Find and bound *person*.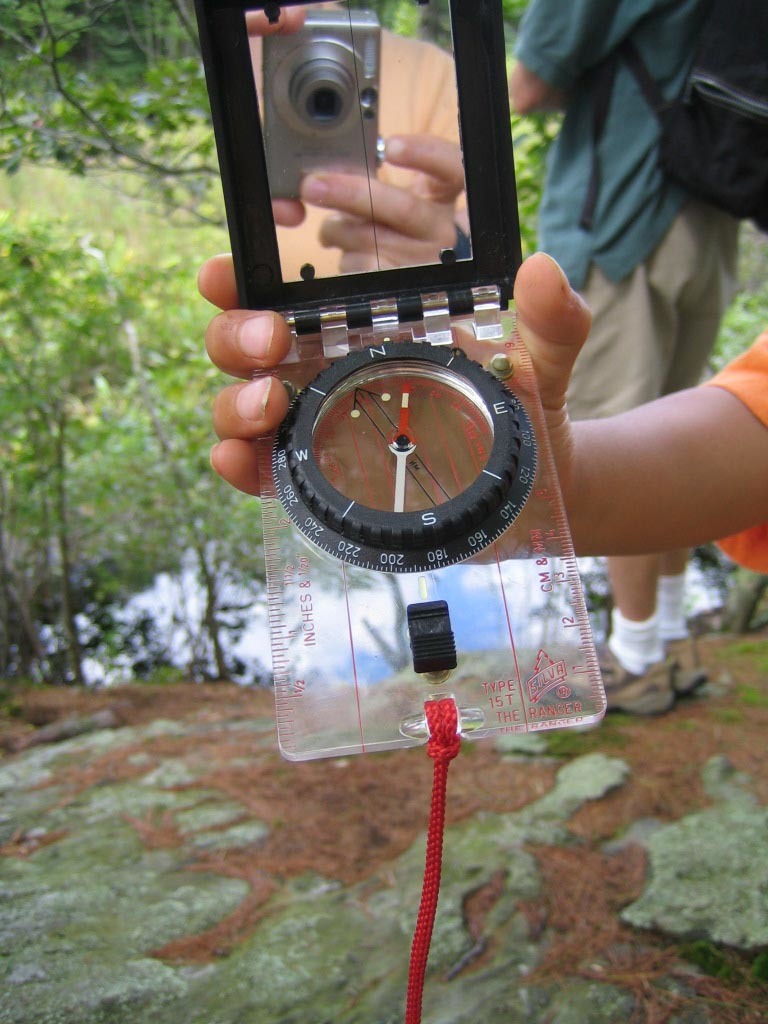
Bound: BBox(198, 249, 767, 581).
